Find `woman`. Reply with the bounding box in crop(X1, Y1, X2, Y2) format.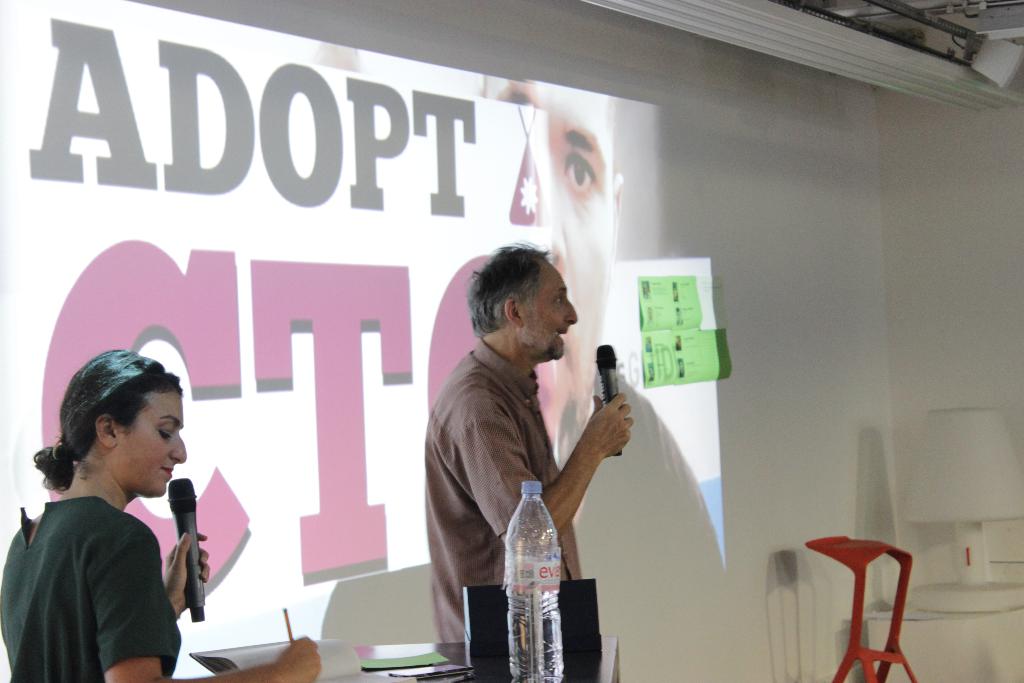
crop(4, 340, 255, 682).
